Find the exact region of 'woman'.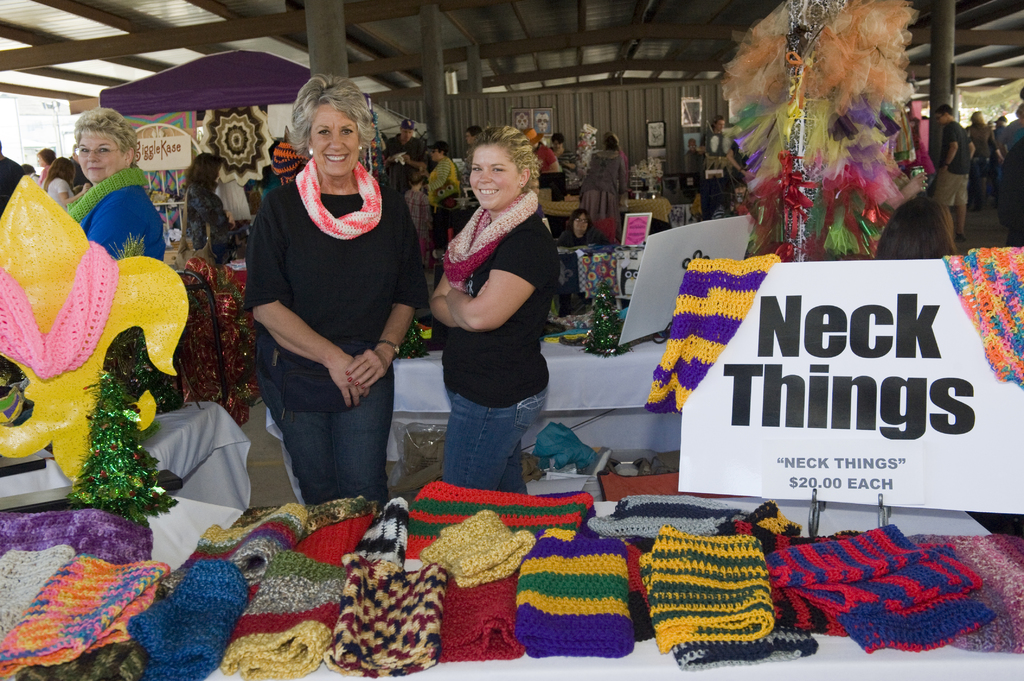
Exact region: [left=175, top=152, right=237, bottom=277].
